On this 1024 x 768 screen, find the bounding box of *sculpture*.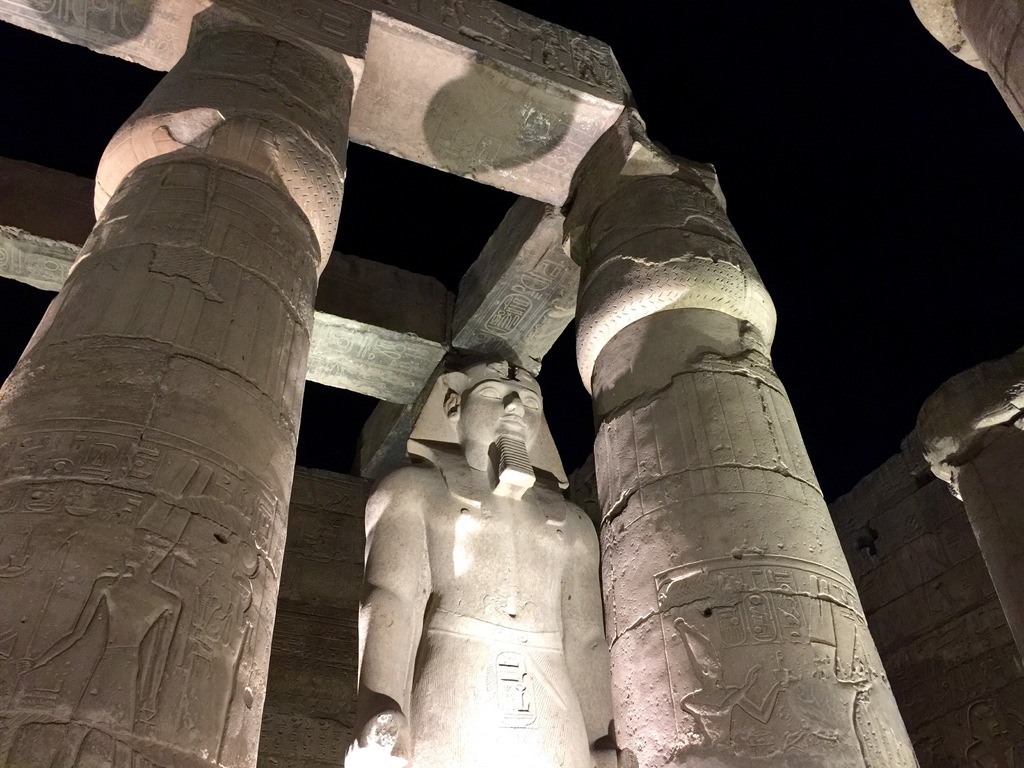
Bounding box: [left=340, top=355, right=616, bottom=767].
